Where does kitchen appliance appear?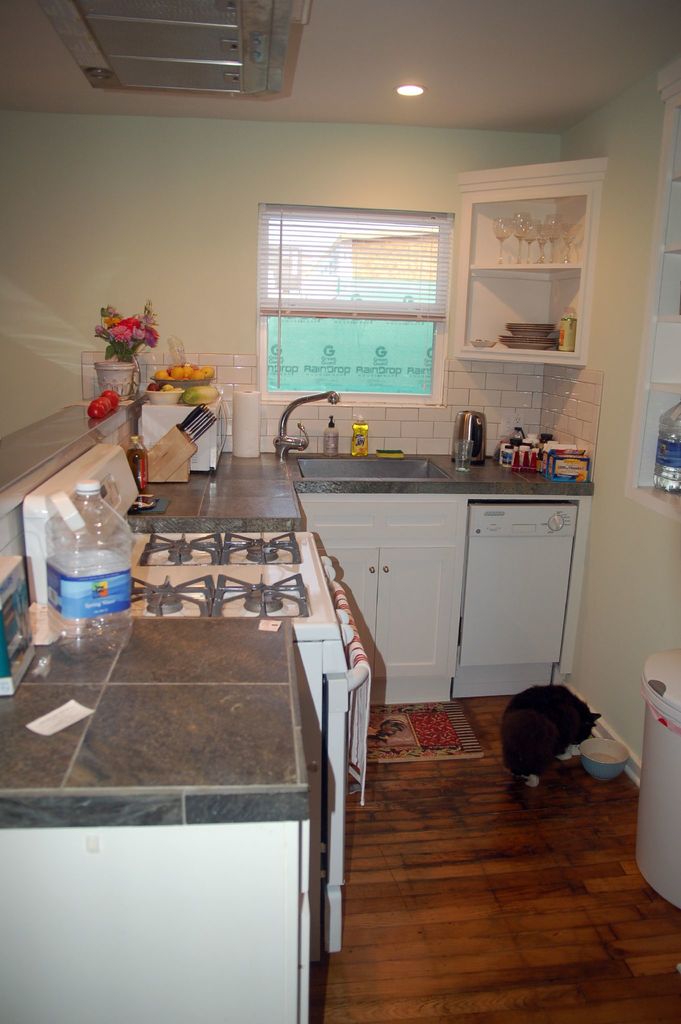
Appears at bbox=(45, 472, 140, 660).
